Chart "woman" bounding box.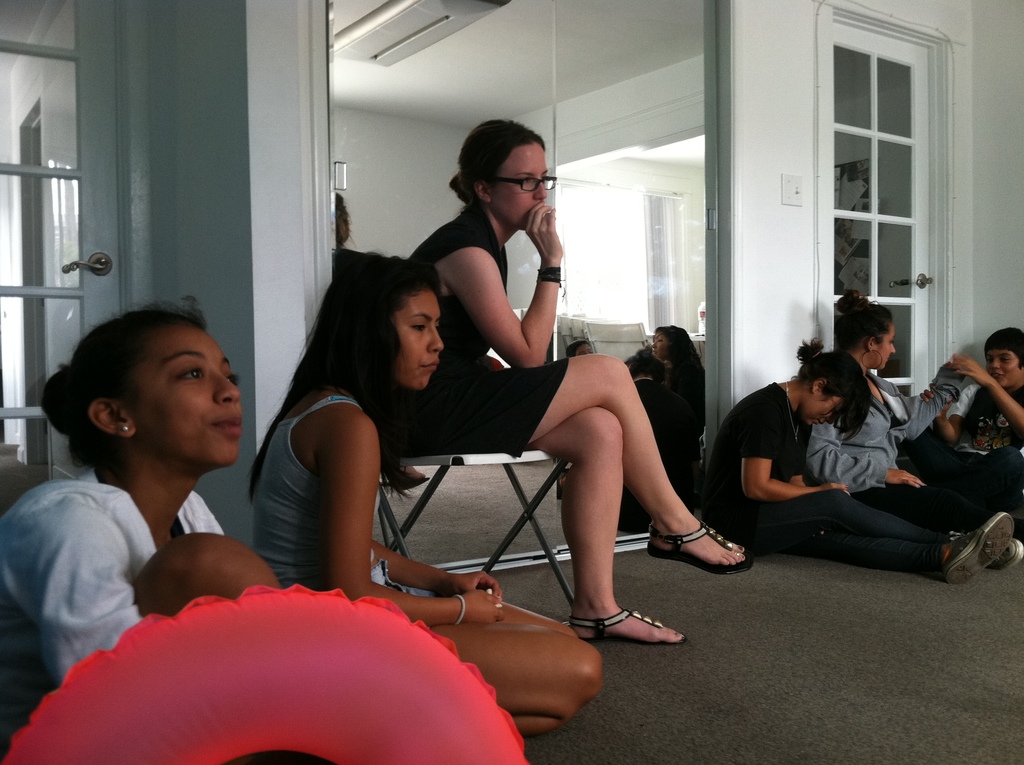
Charted: left=698, top=337, right=1023, bottom=588.
